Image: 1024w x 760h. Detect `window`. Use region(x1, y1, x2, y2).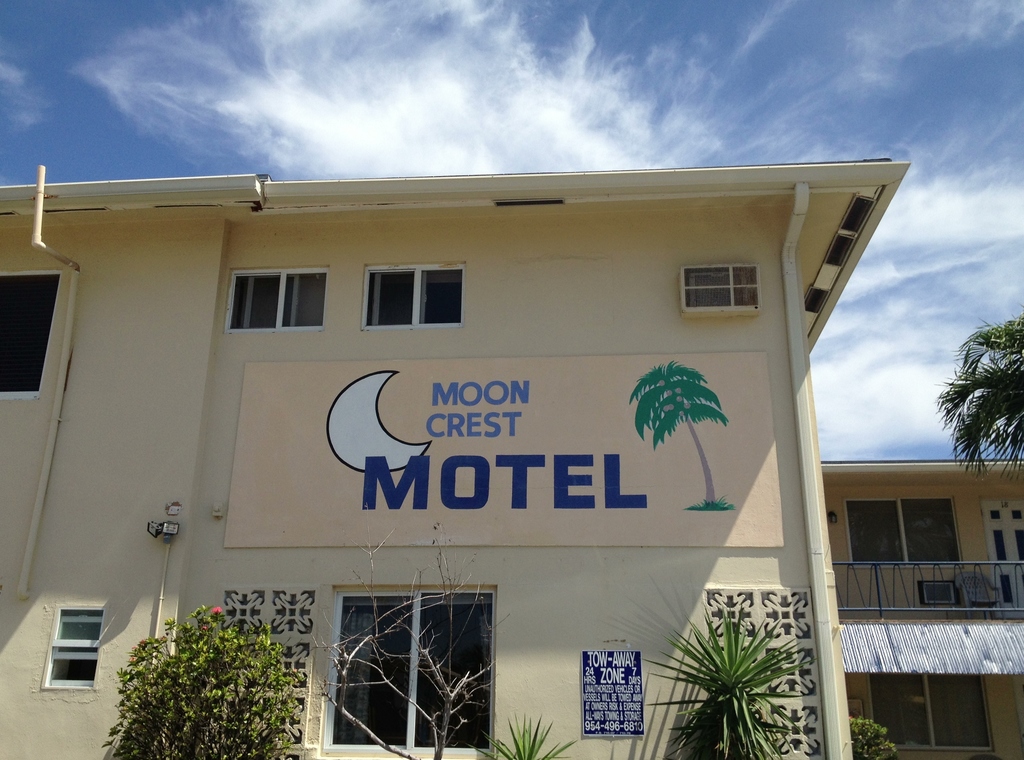
region(676, 250, 764, 318).
